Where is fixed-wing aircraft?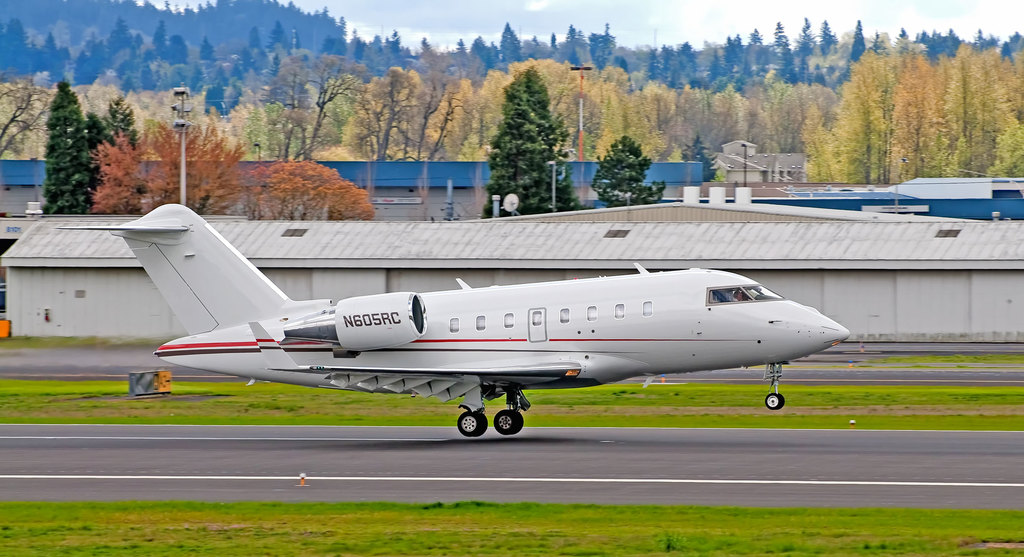
locate(53, 198, 849, 438).
